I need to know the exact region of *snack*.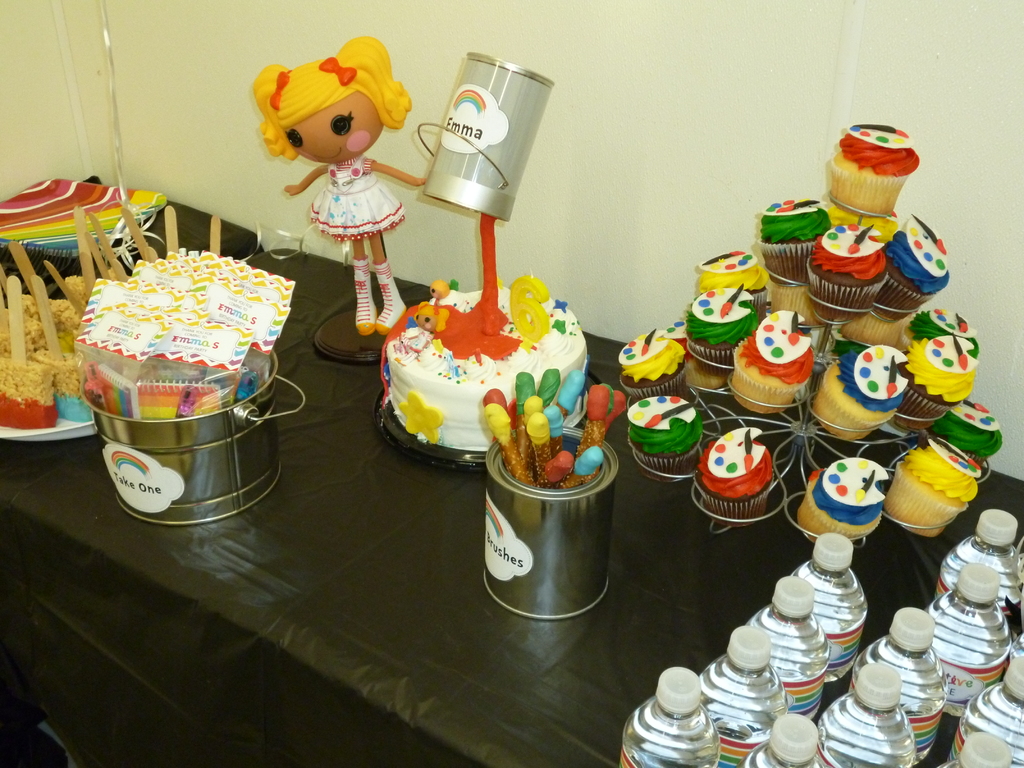
Region: {"left": 829, "top": 125, "right": 918, "bottom": 220}.
